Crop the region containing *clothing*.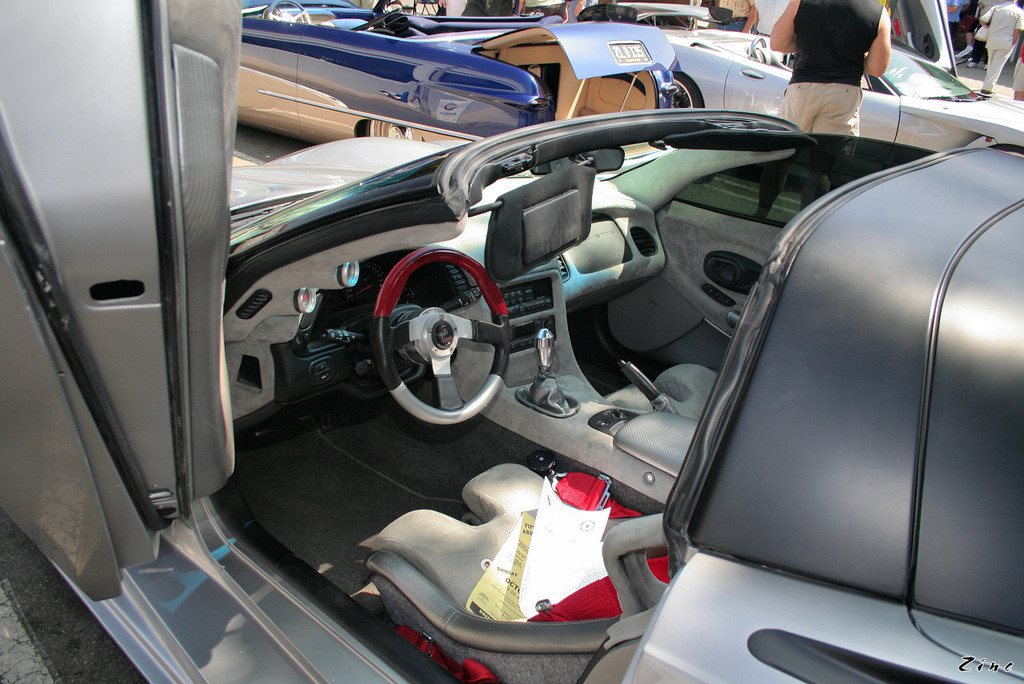
Crop region: rect(462, 0, 513, 19).
